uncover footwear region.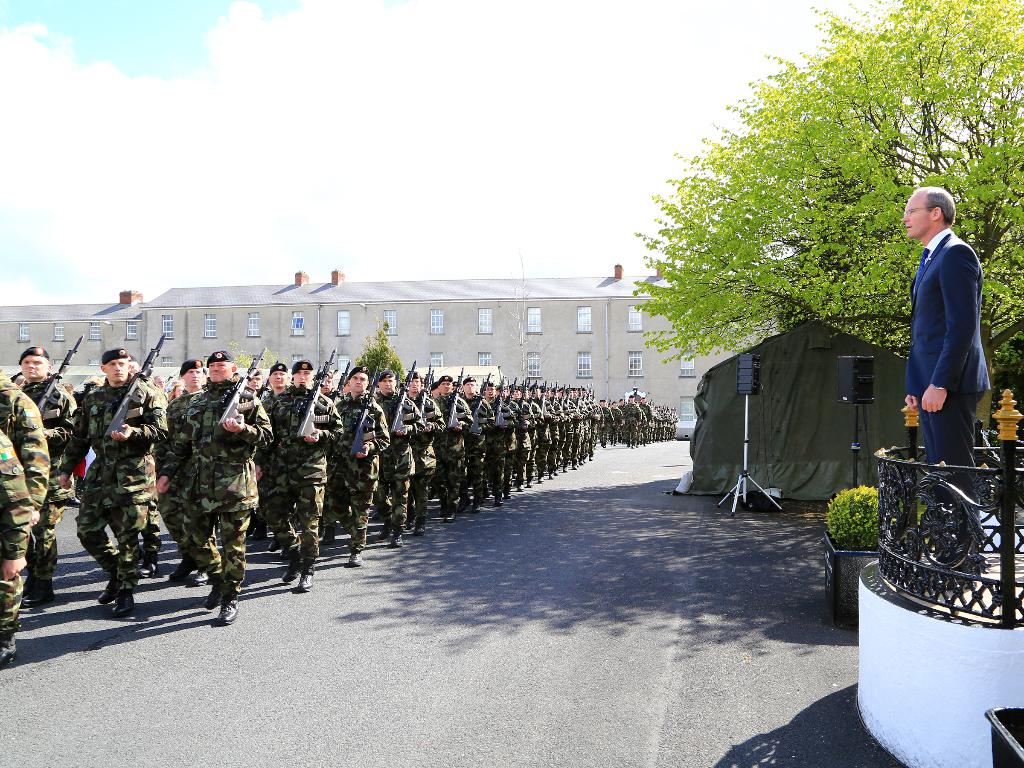
Uncovered: [282, 562, 300, 584].
